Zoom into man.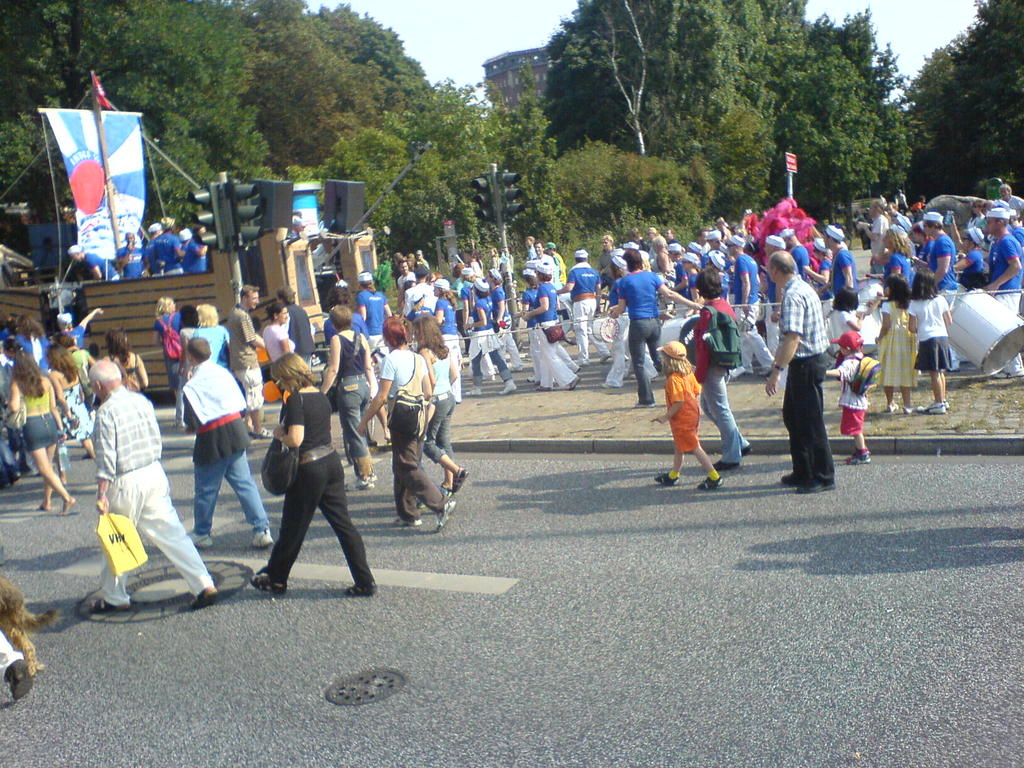
Zoom target: BBox(532, 239, 557, 271).
